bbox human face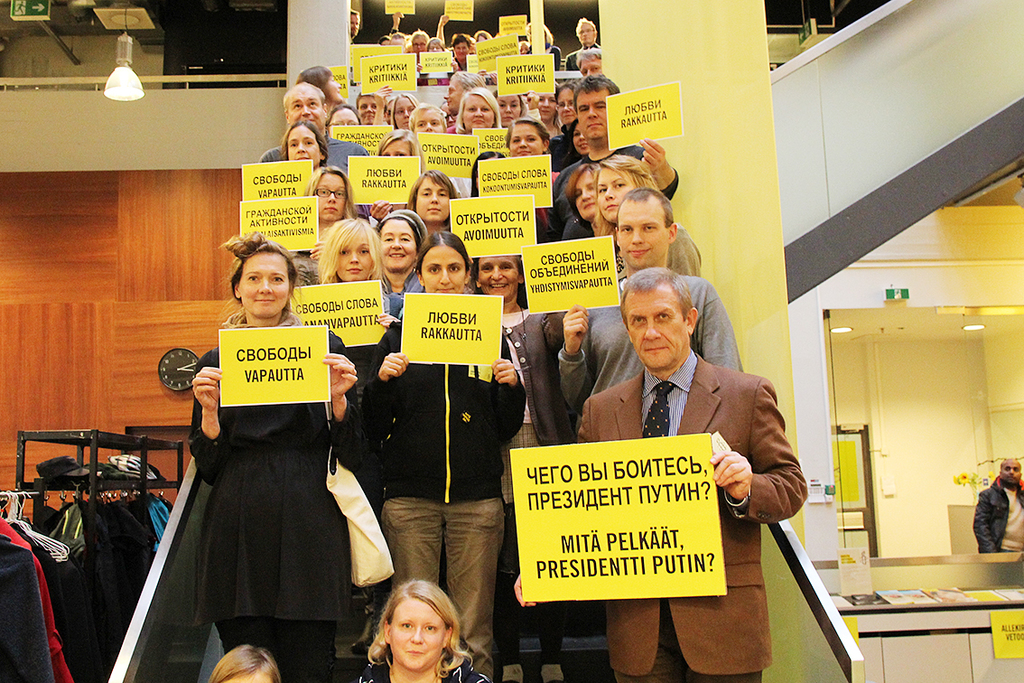
{"x1": 285, "y1": 124, "x2": 321, "y2": 166}
